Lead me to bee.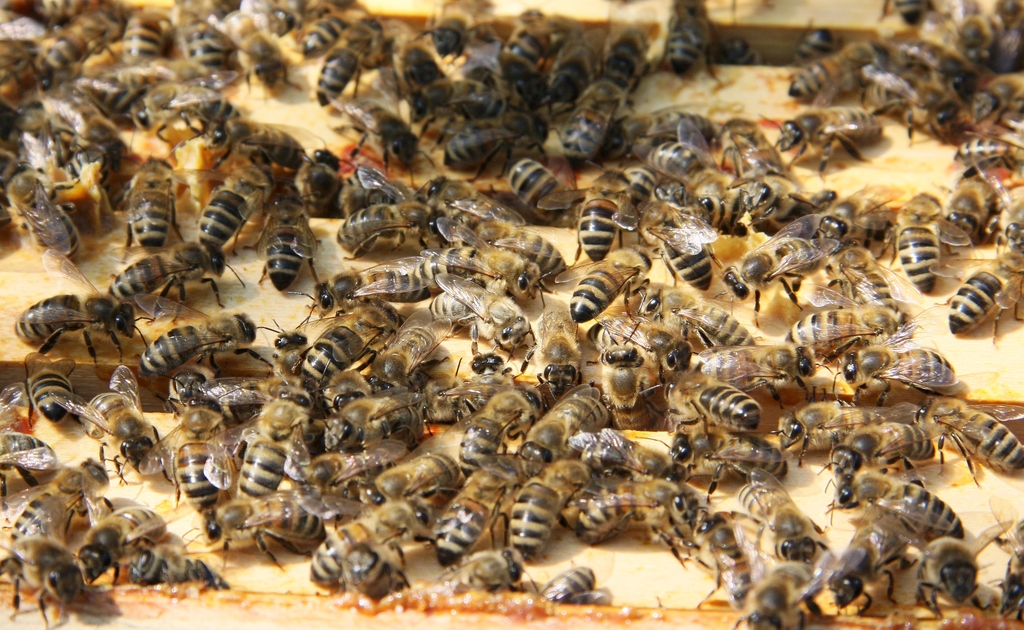
Lead to [0, 419, 53, 492].
